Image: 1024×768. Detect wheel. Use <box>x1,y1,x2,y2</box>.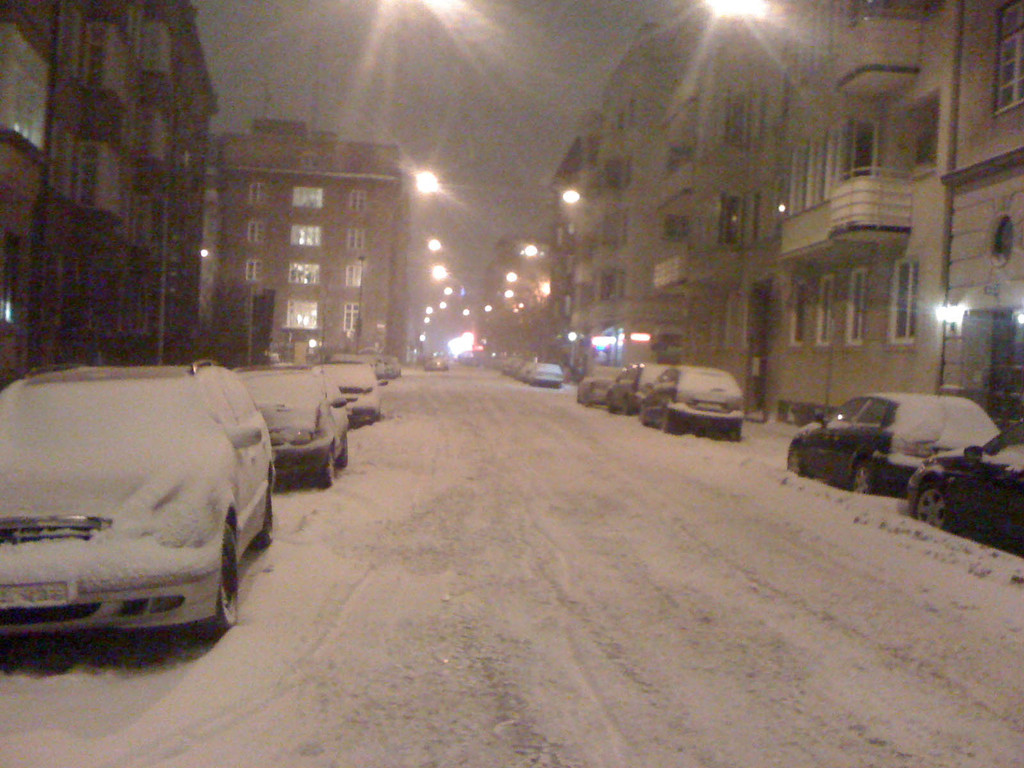
<box>787,447,808,475</box>.
